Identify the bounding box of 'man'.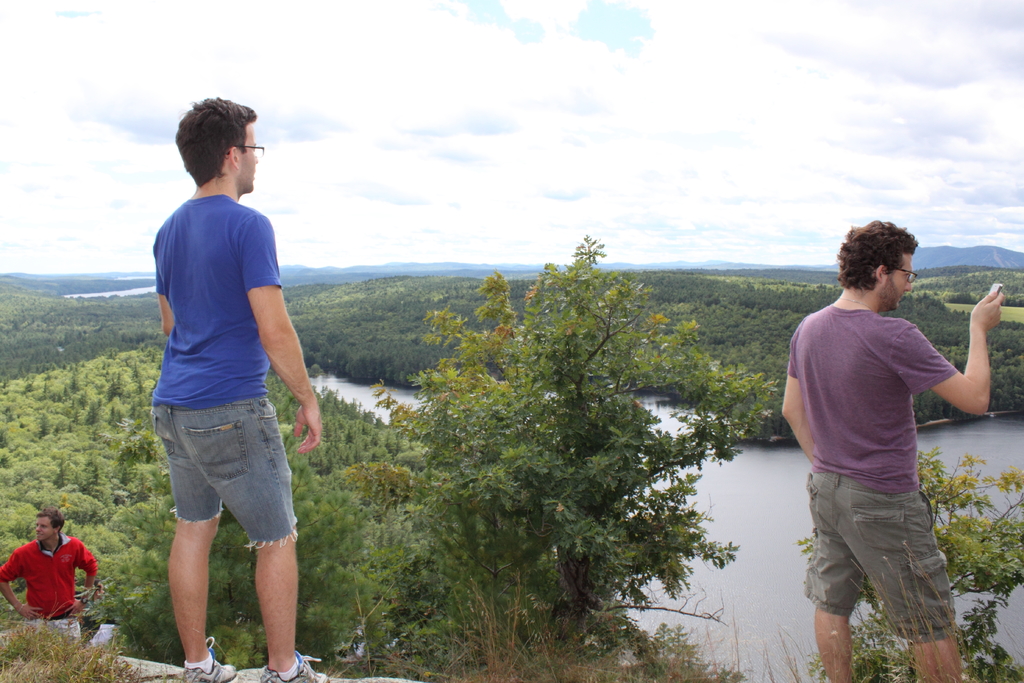
box(150, 95, 333, 682).
